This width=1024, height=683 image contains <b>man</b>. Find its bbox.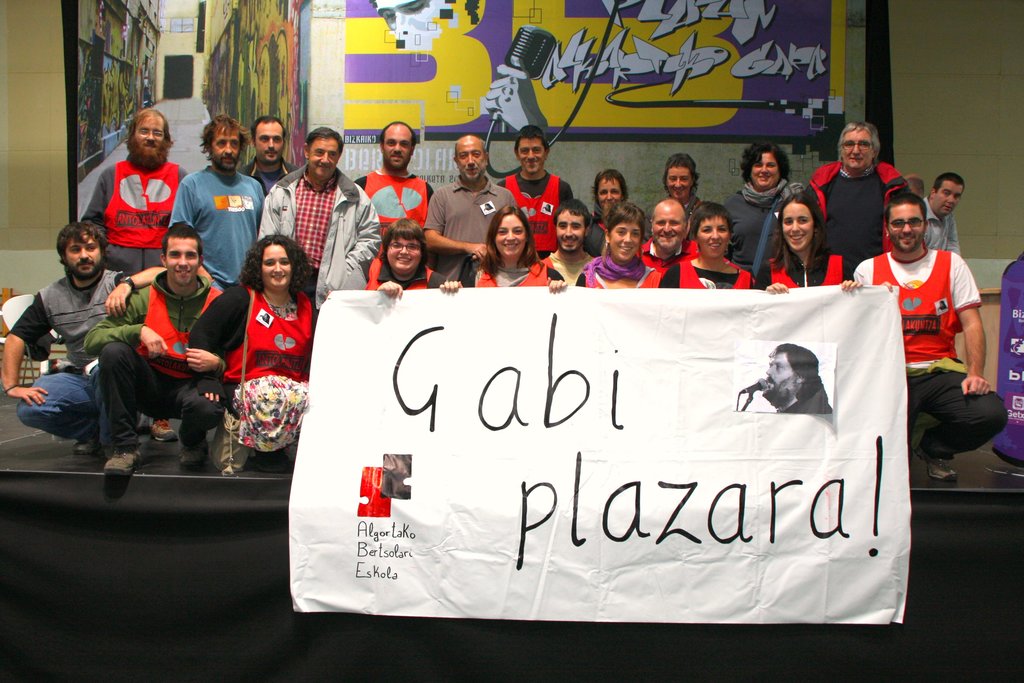
164, 110, 271, 293.
